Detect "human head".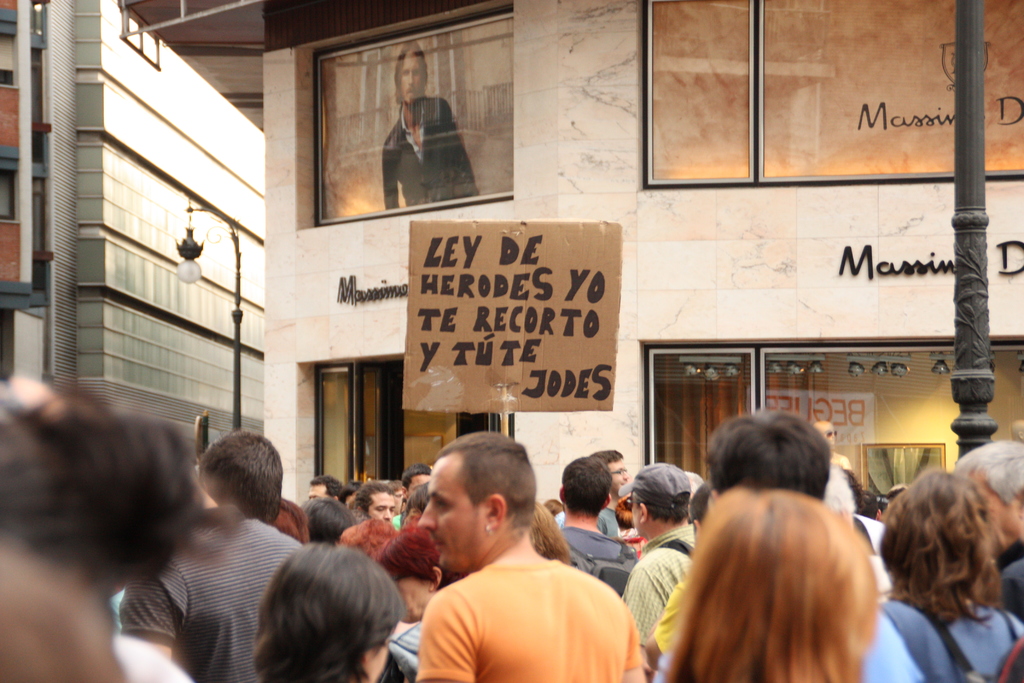
Detected at 617:495:634:529.
